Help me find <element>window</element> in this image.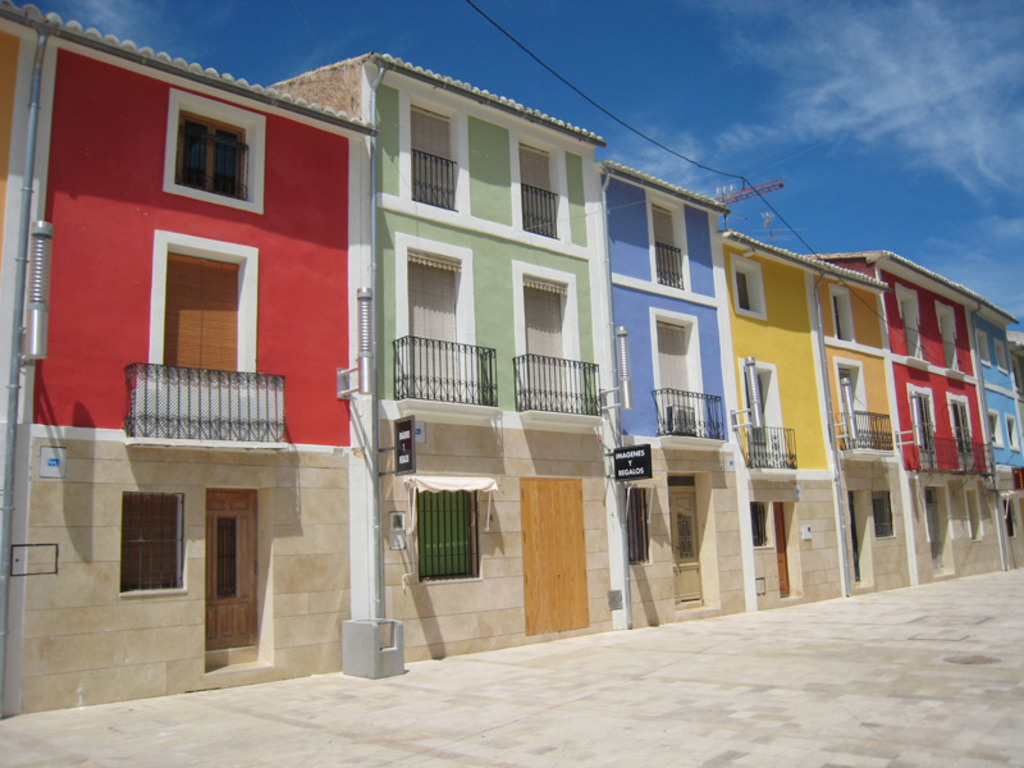
Found it: locate(151, 229, 262, 381).
